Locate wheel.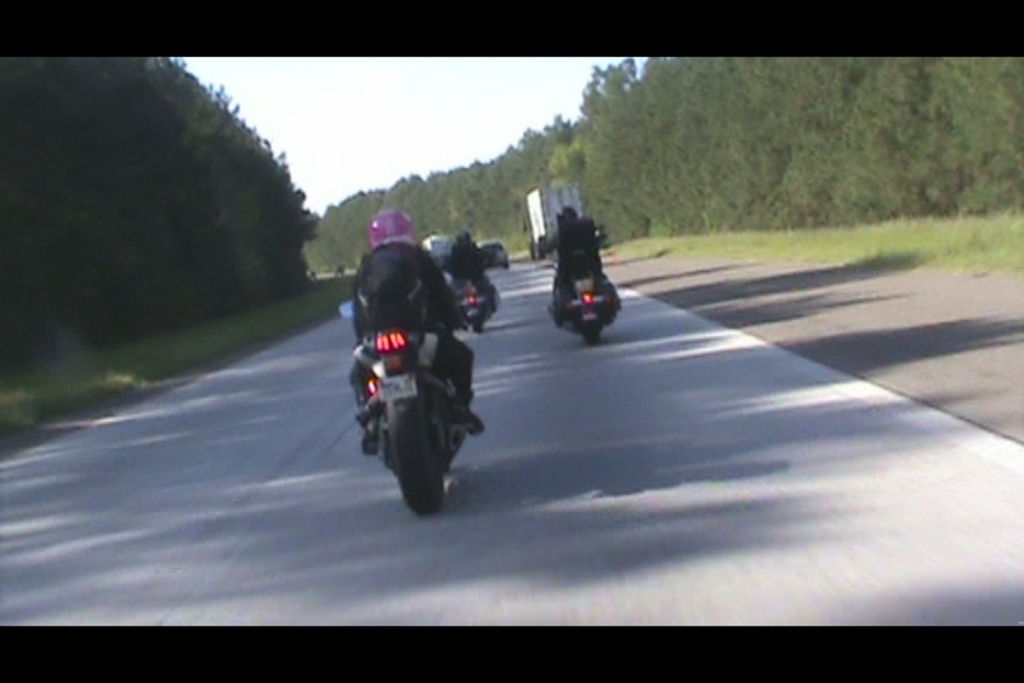
Bounding box: [381,398,448,521].
